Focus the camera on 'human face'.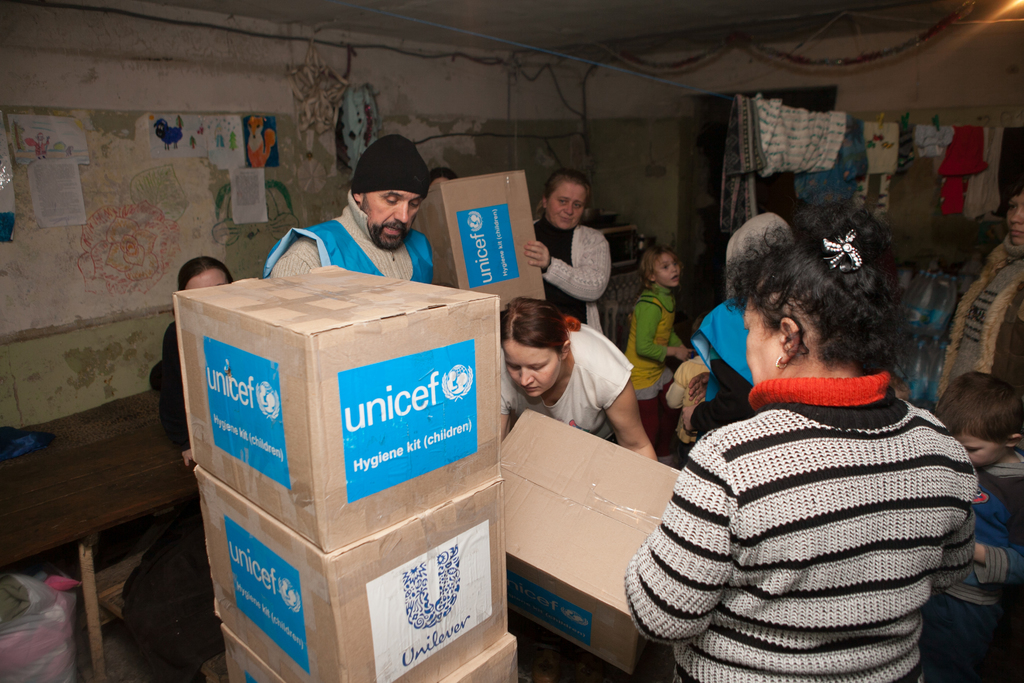
Focus region: region(653, 253, 676, 286).
